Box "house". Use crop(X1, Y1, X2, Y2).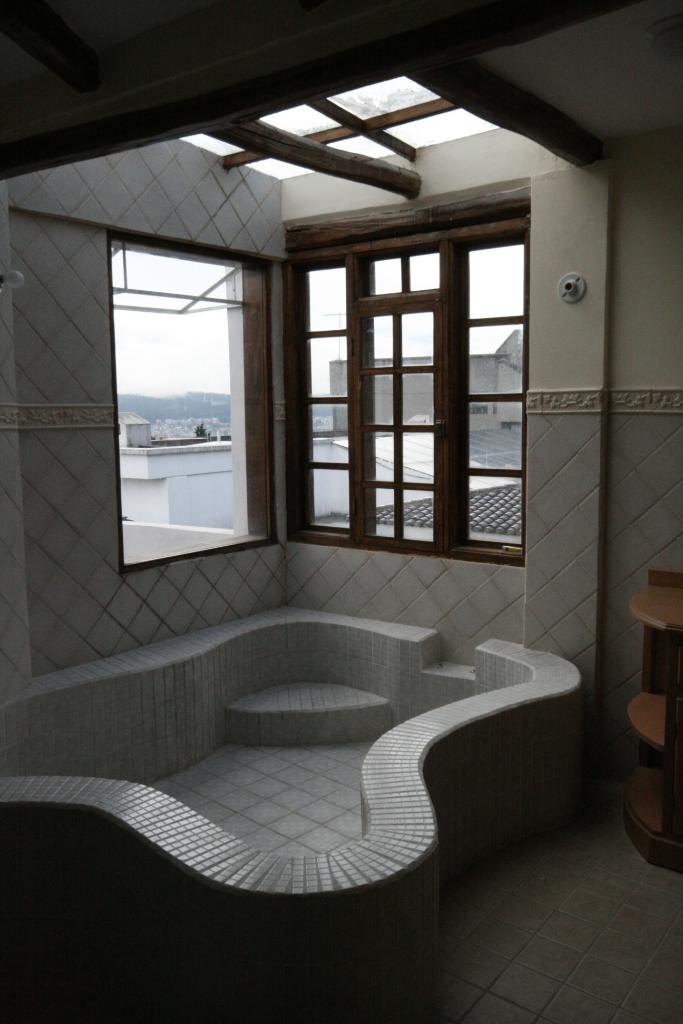
crop(0, 116, 675, 918).
